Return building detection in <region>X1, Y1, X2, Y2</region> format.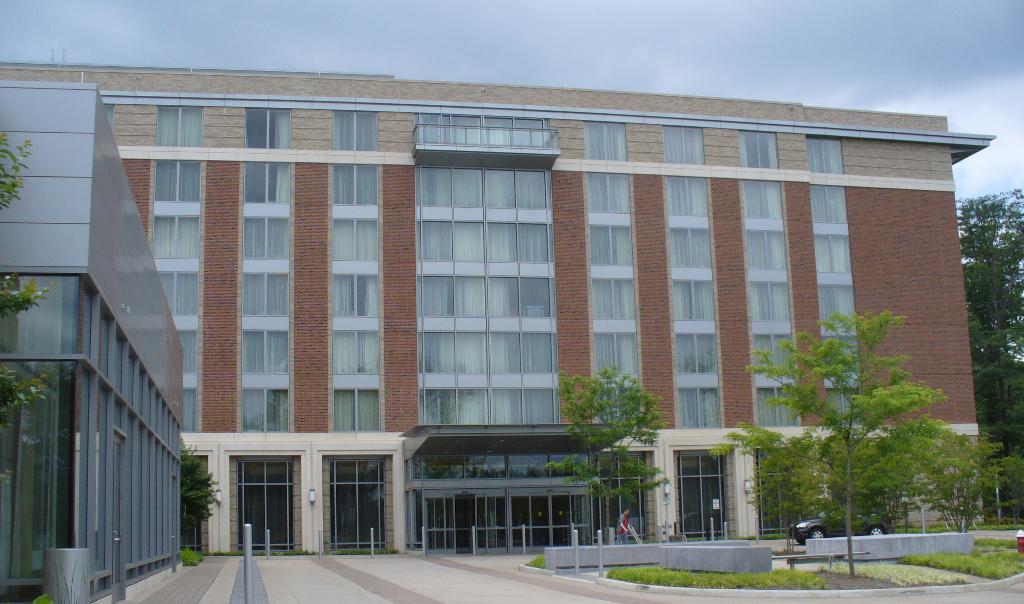
<region>0, 66, 998, 557</region>.
